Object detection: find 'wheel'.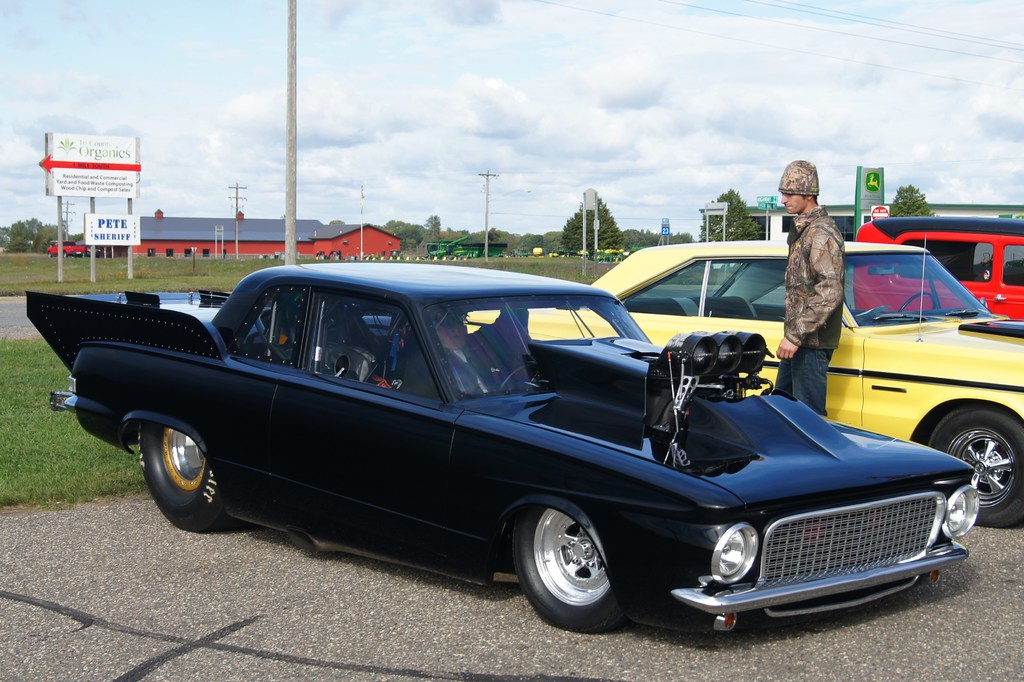
[left=898, top=291, right=934, bottom=313].
